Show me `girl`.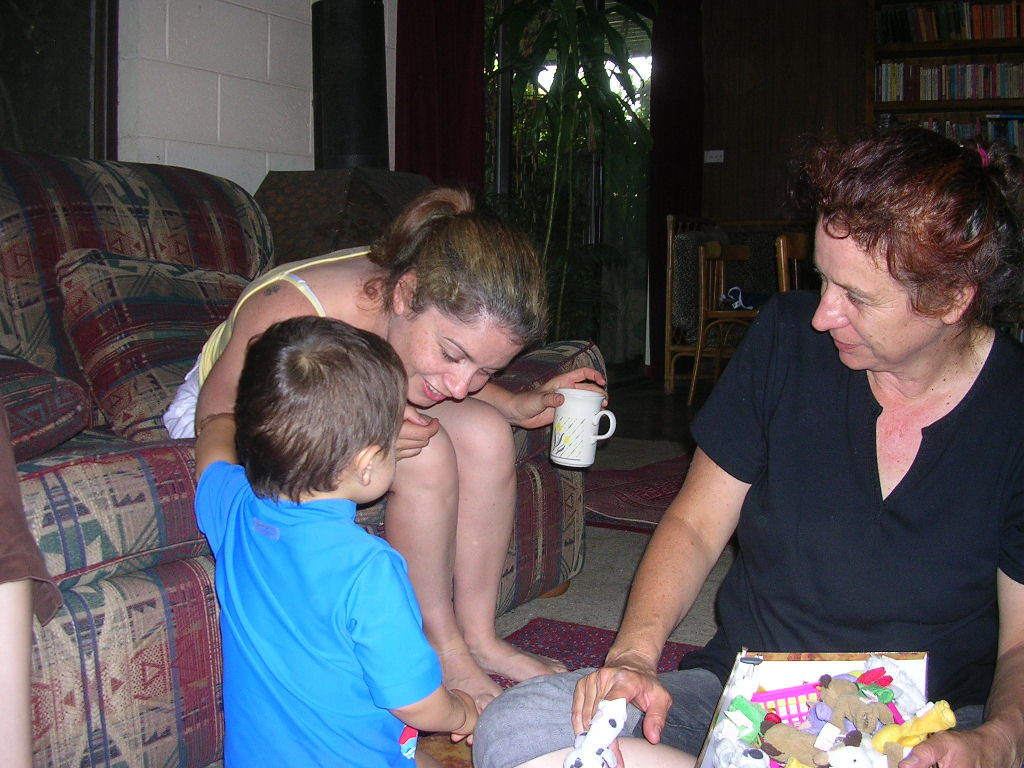
`girl` is here: x1=162, y1=187, x2=605, y2=714.
